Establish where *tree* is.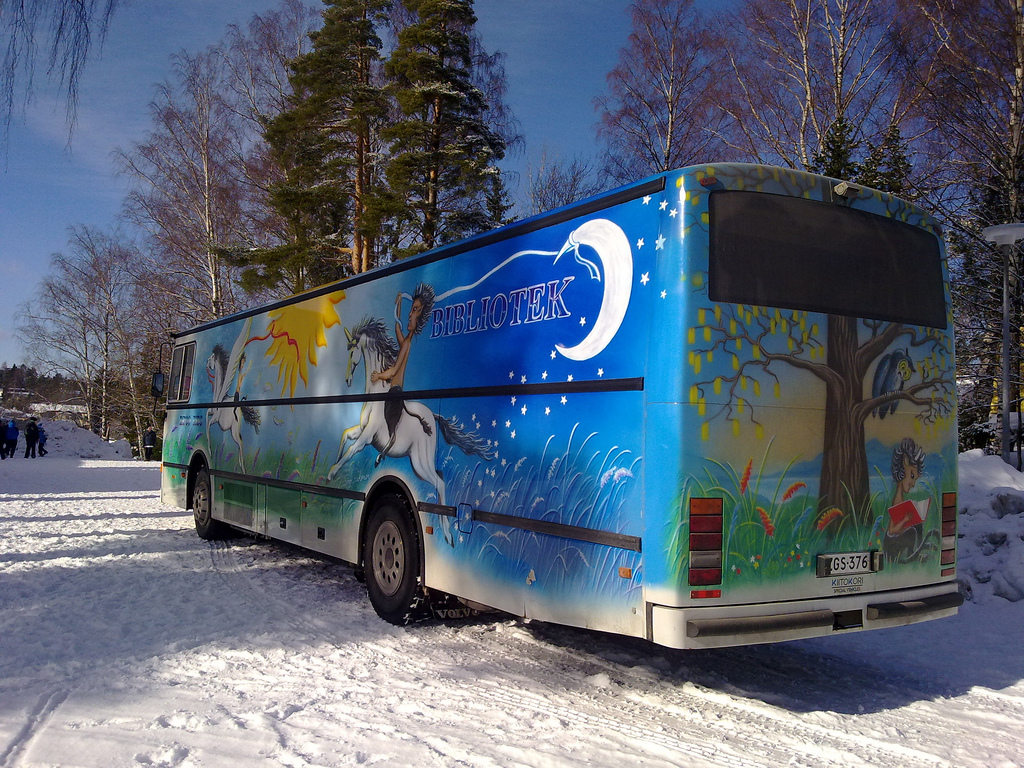
Established at region(531, 152, 585, 214).
